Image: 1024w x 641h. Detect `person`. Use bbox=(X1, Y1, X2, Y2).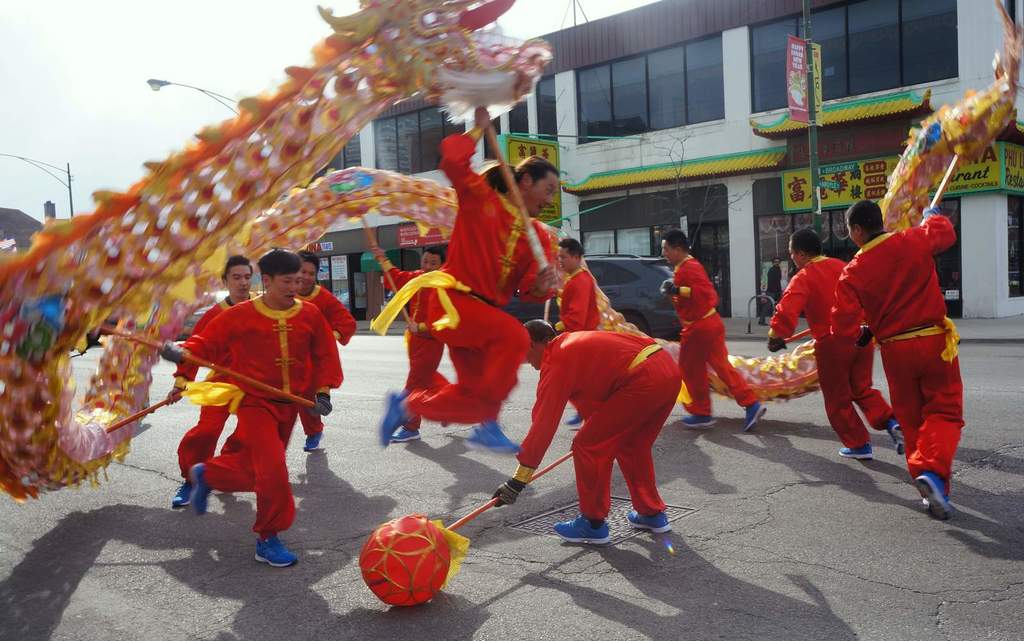
bbox=(760, 218, 900, 467).
